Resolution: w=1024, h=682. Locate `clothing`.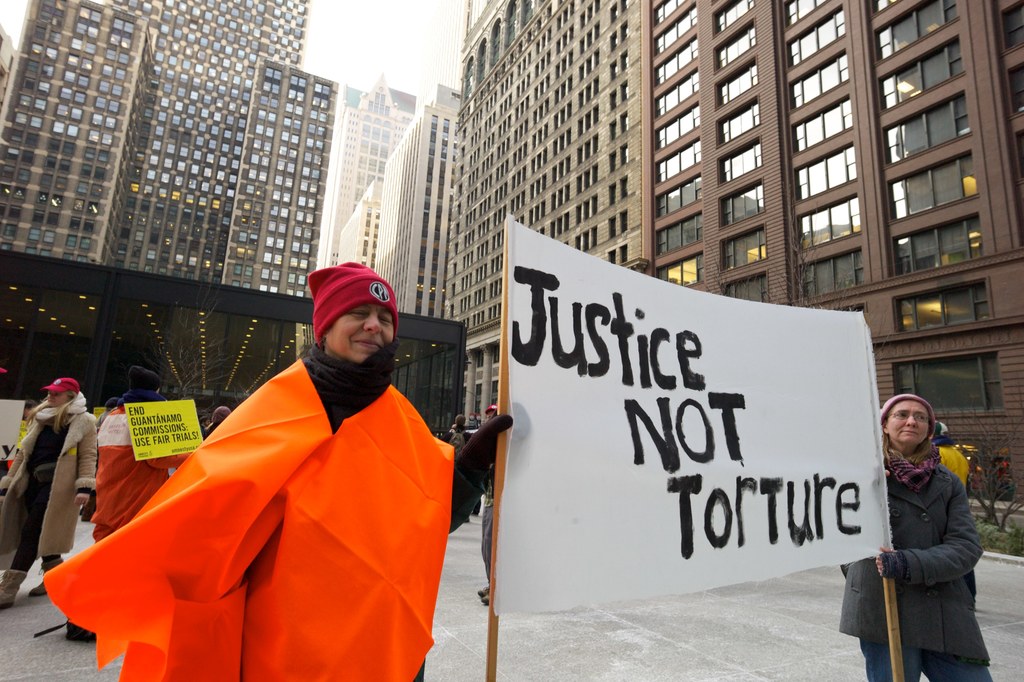
(left=934, top=439, right=974, bottom=491).
